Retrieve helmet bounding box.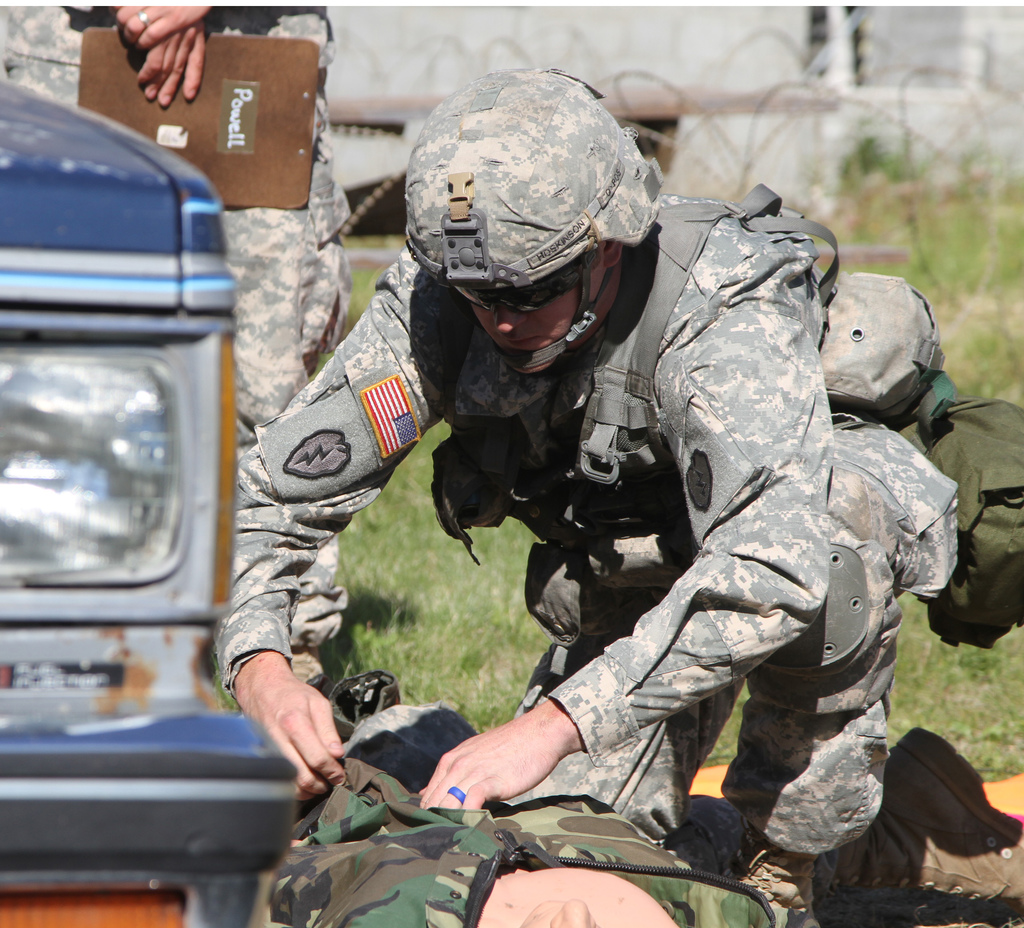
Bounding box: 408, 79, 638, 380.
